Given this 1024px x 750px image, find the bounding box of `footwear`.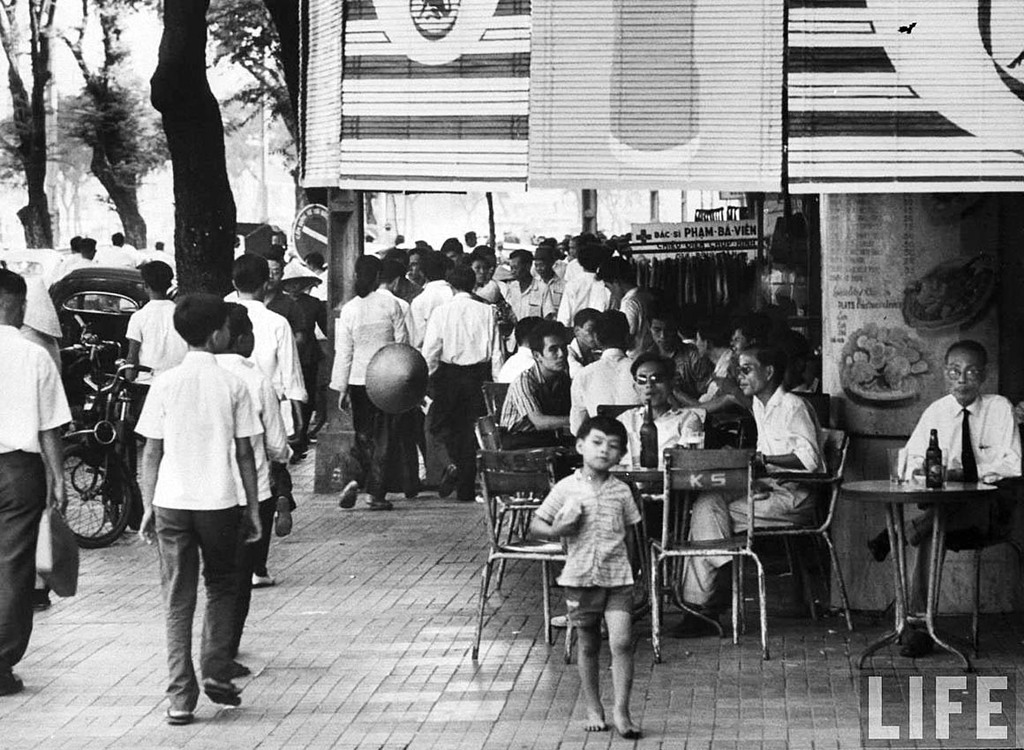
[x1=474, y1=491, x2=486, y2=506].
